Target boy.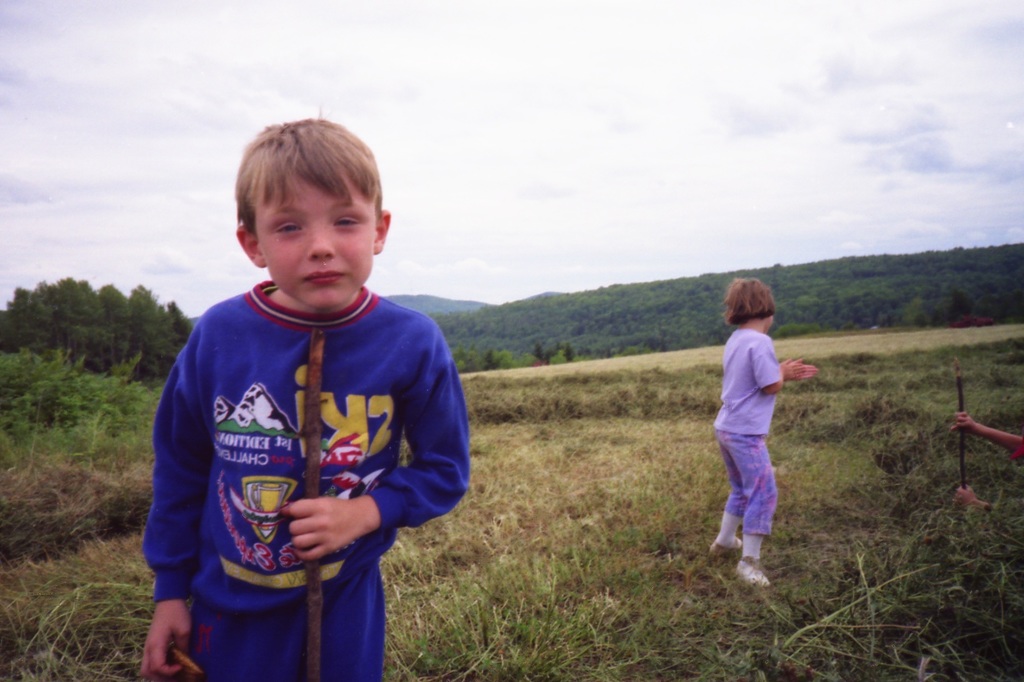
Target region: locate(135, 101, 473, 679).
